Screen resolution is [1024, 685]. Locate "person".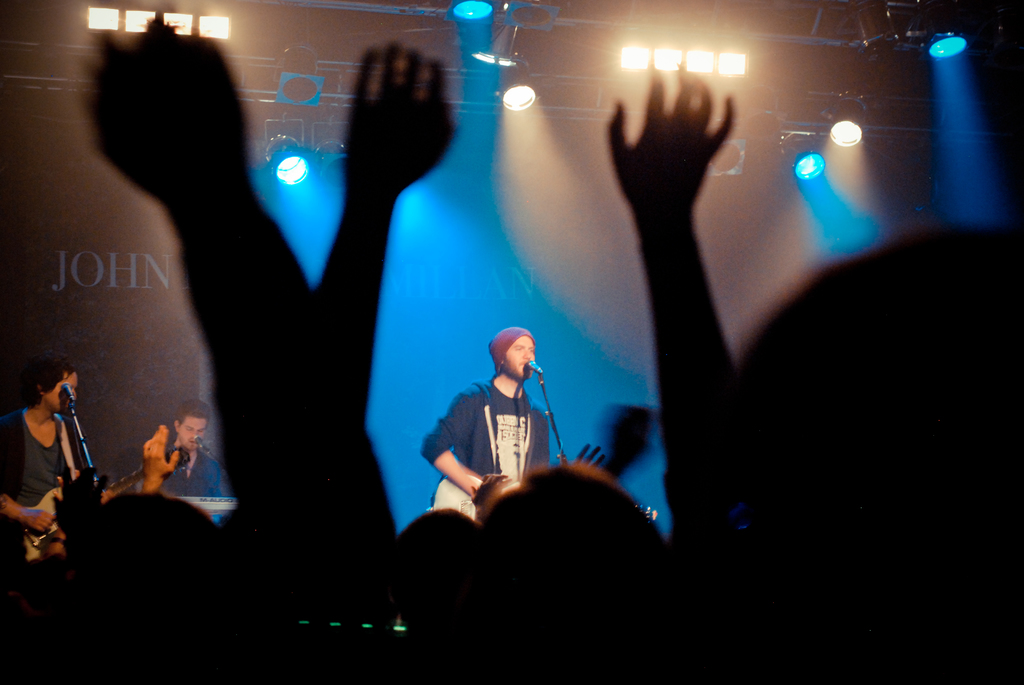
[427,317,570,540].
